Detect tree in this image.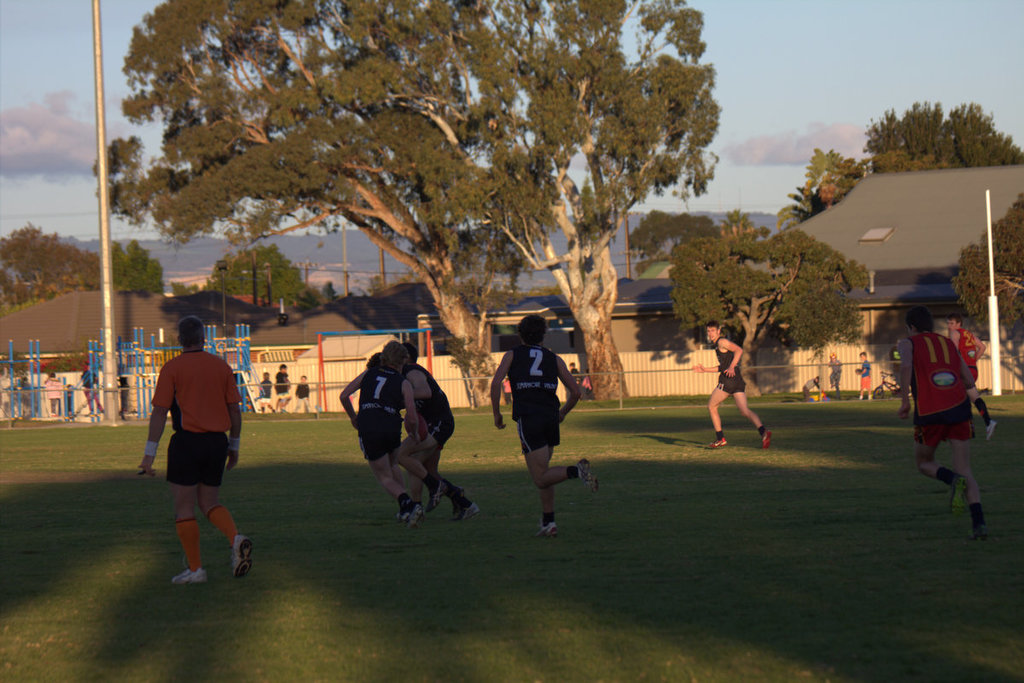
Detection: 175:241:331:313.
